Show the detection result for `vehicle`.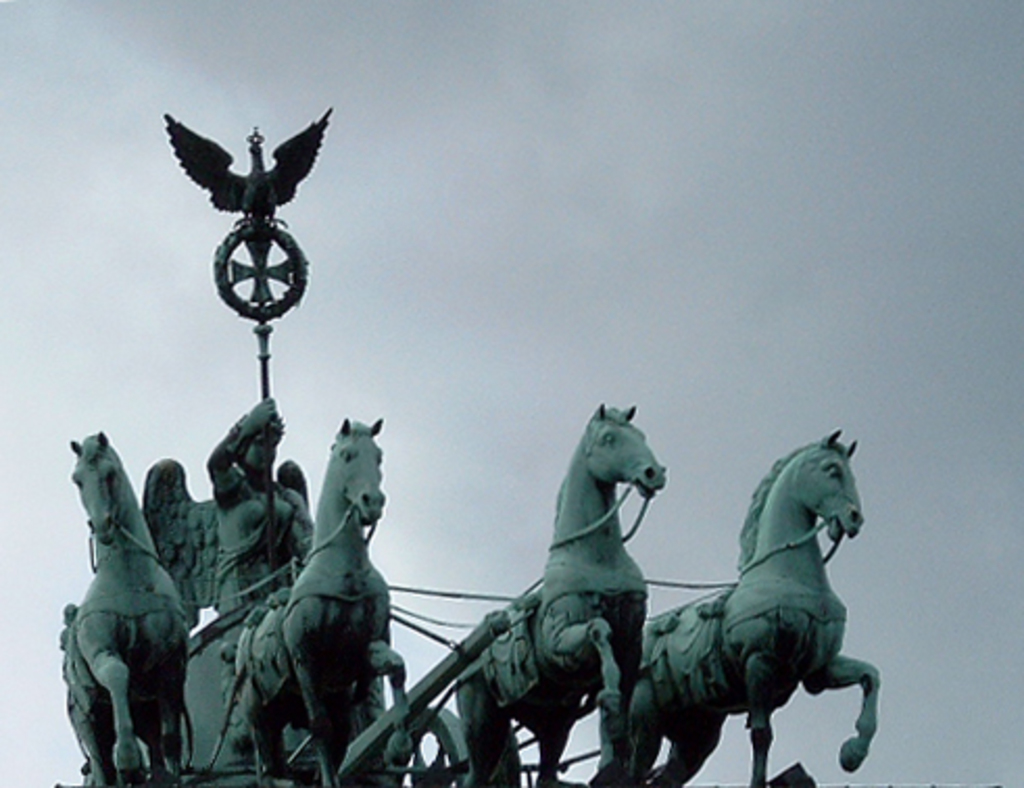
140 561 742 786.
